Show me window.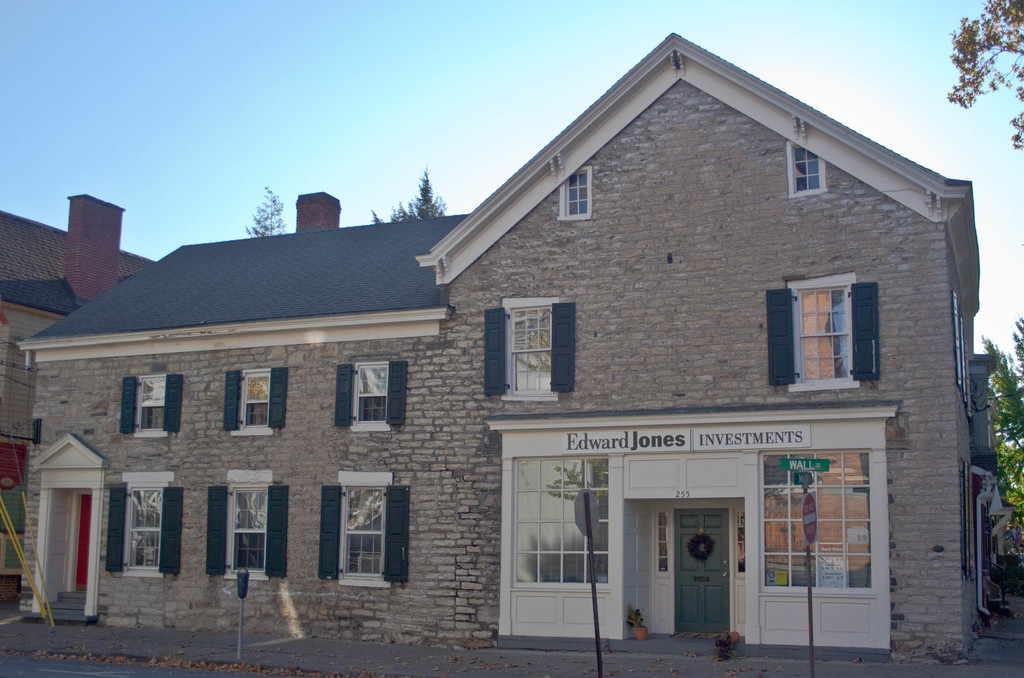
window is here: select_region(125, 369, 176, 441).
